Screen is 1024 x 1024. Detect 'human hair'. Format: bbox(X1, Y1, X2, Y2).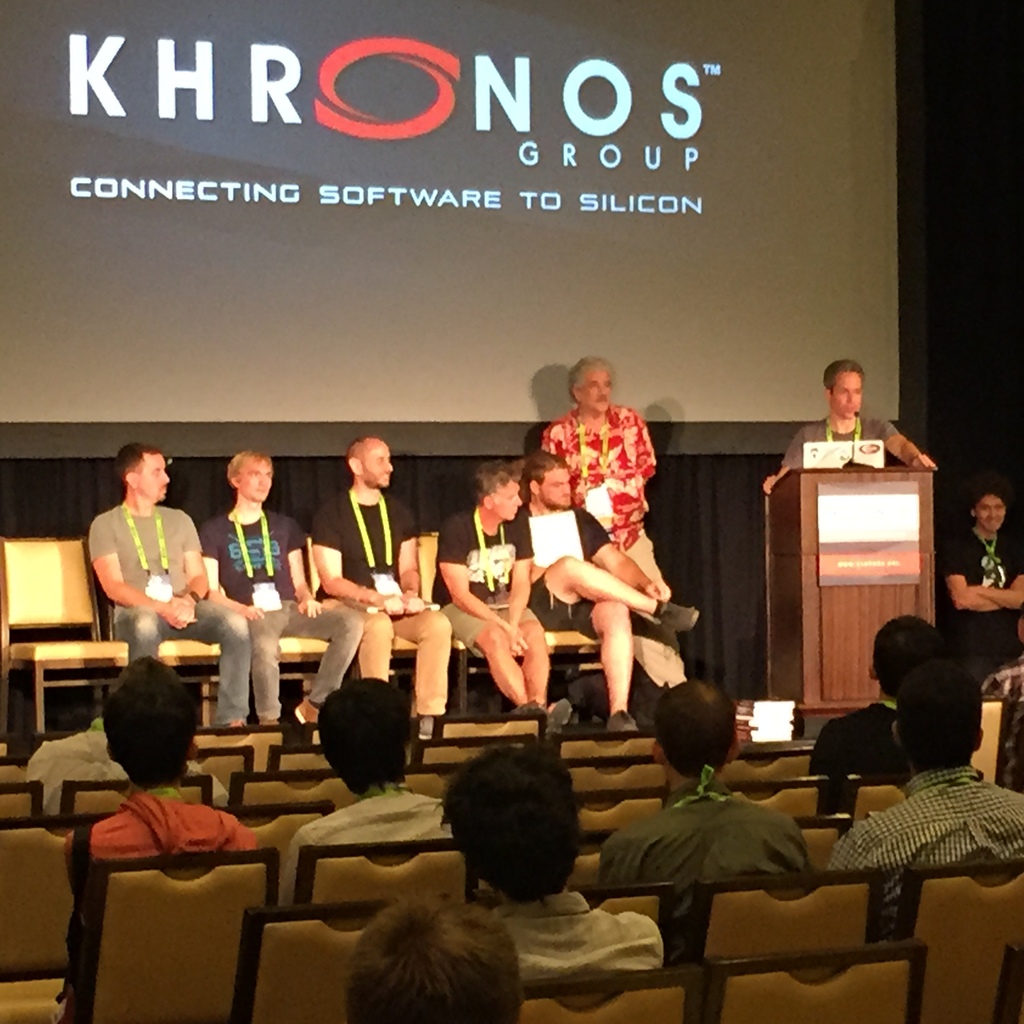
bbox(113, 435, 157, 491).
